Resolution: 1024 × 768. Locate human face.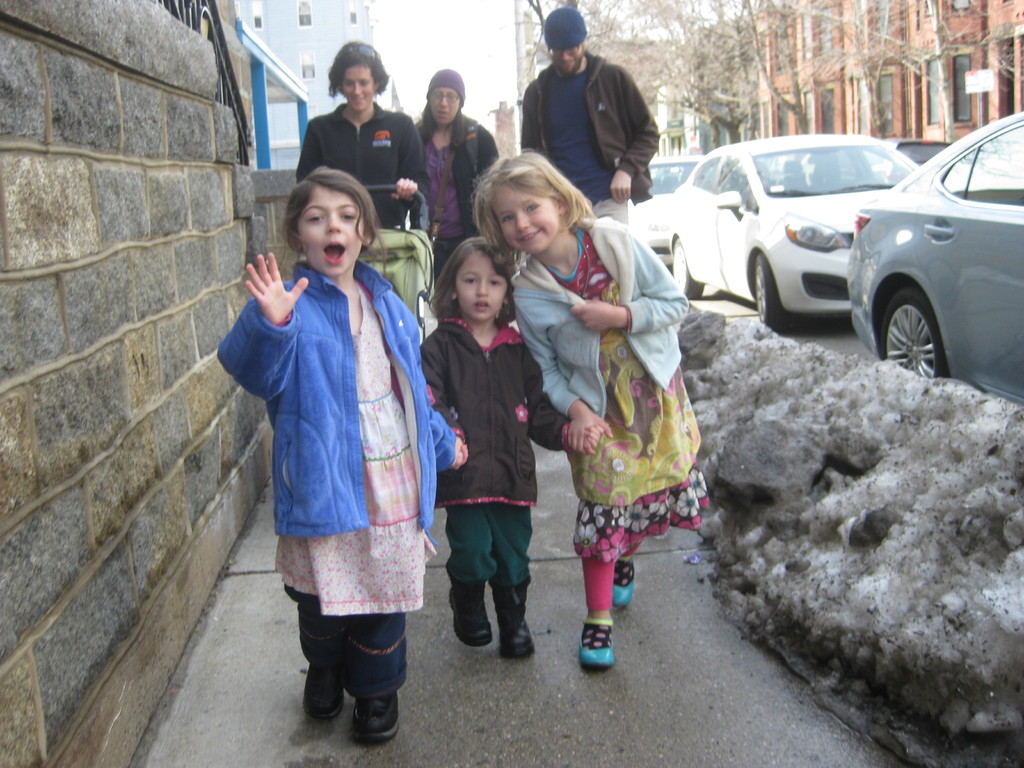
[491, 180, 563, 257].
